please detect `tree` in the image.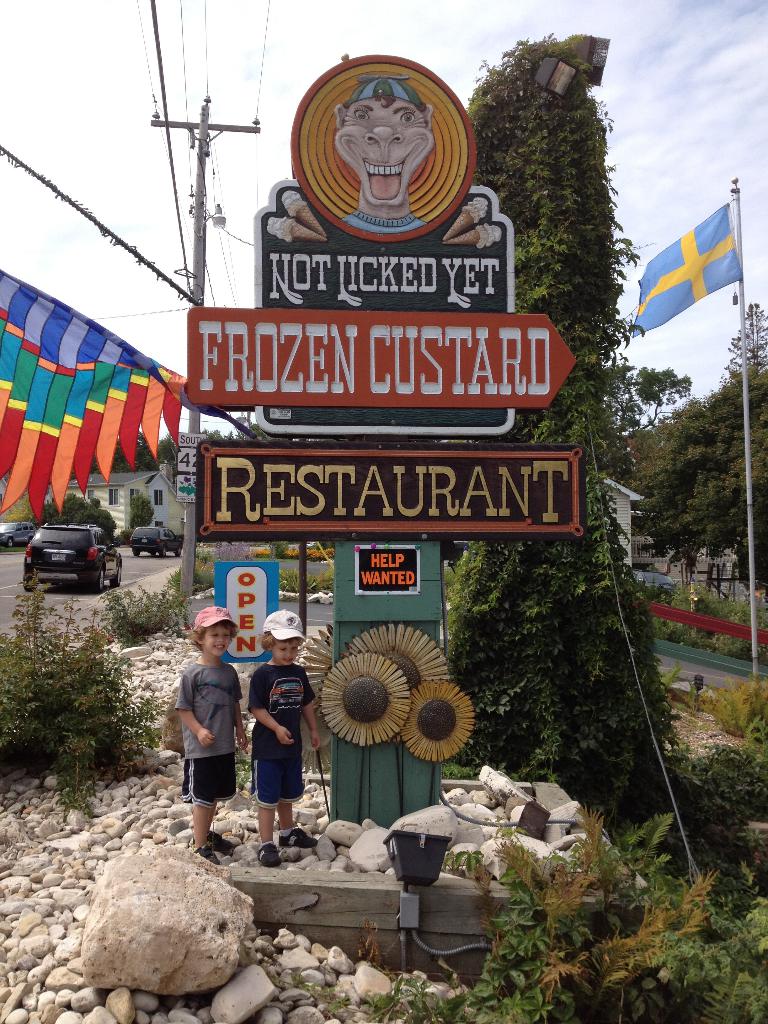
bbox=(612, 347, 767, 602).
